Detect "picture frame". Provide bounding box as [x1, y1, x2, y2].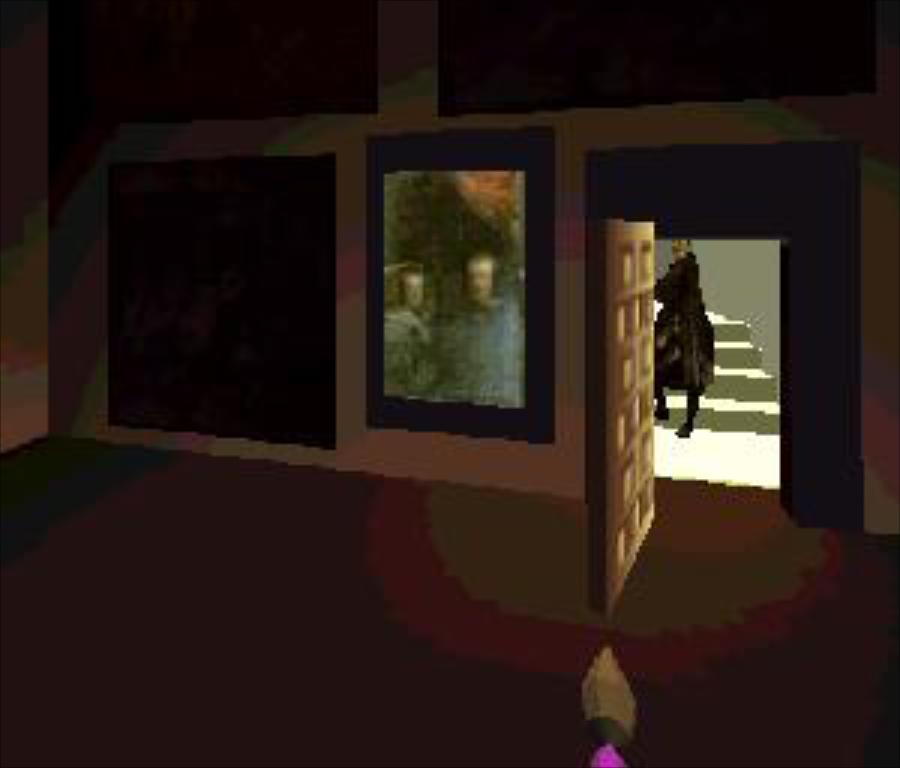
[339, 120, 579, 474].
